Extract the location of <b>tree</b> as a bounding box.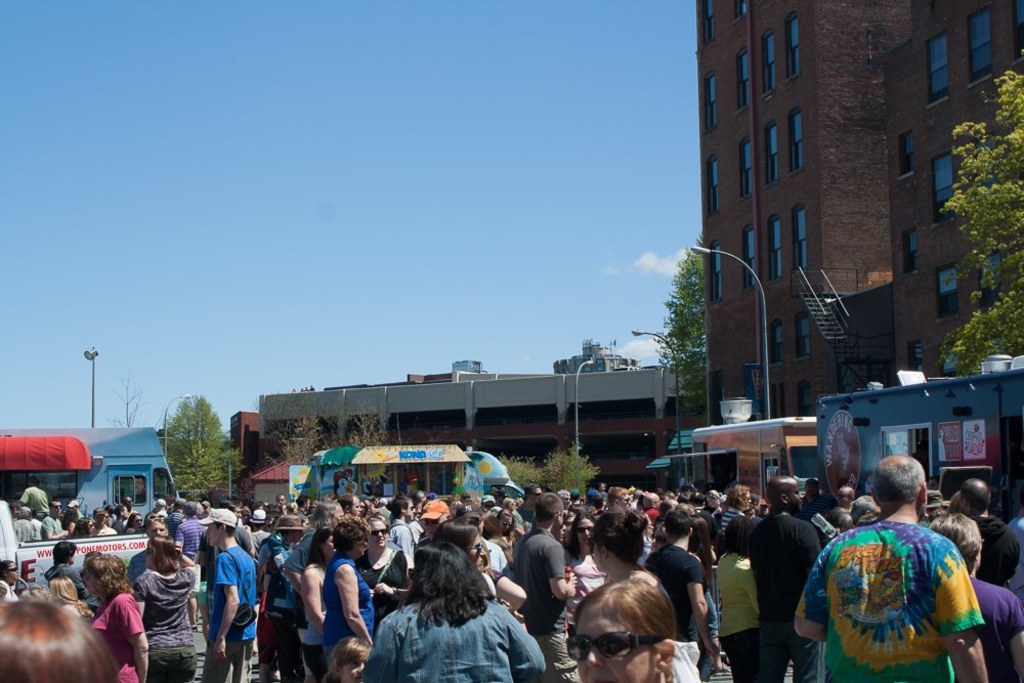
pyautogui.locateOnScreen(940, 55, 1023, 378).
